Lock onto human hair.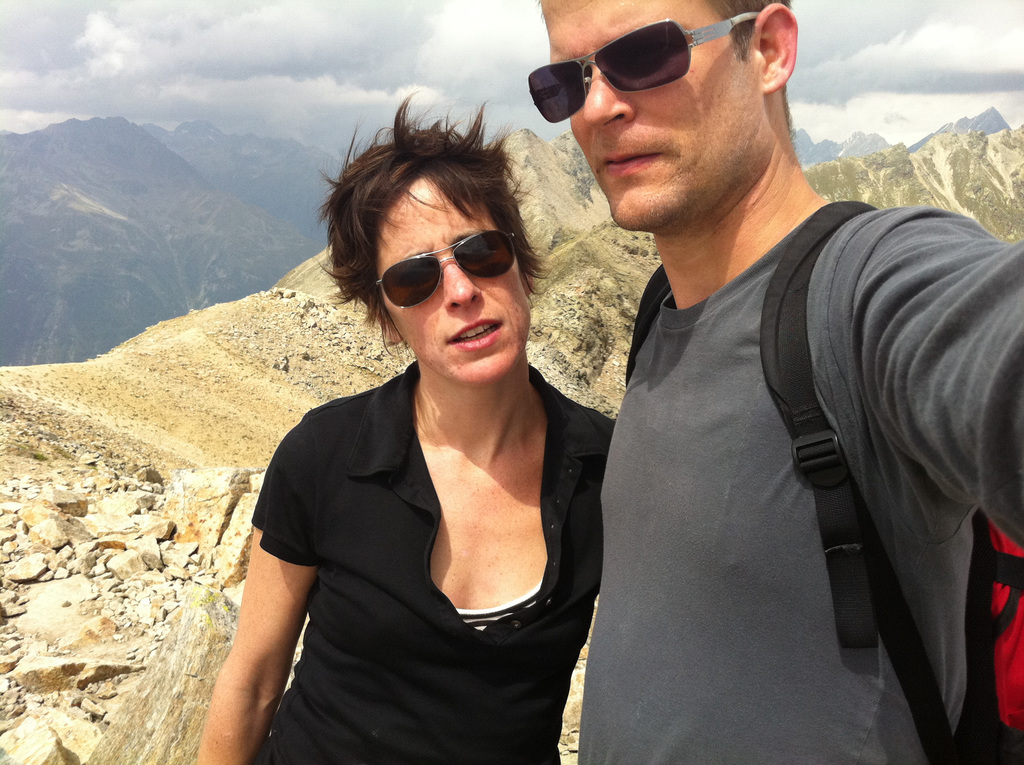
Locked: bbox=[332, 104, 550, 347].
